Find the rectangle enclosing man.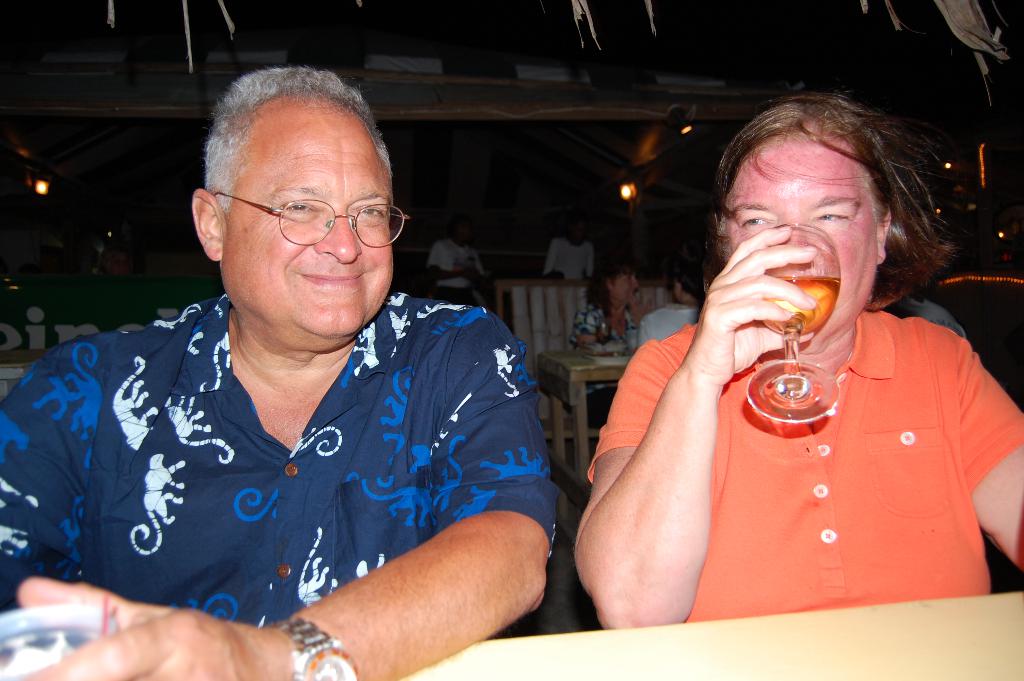
bbox=(420, 213, 483, 304).
